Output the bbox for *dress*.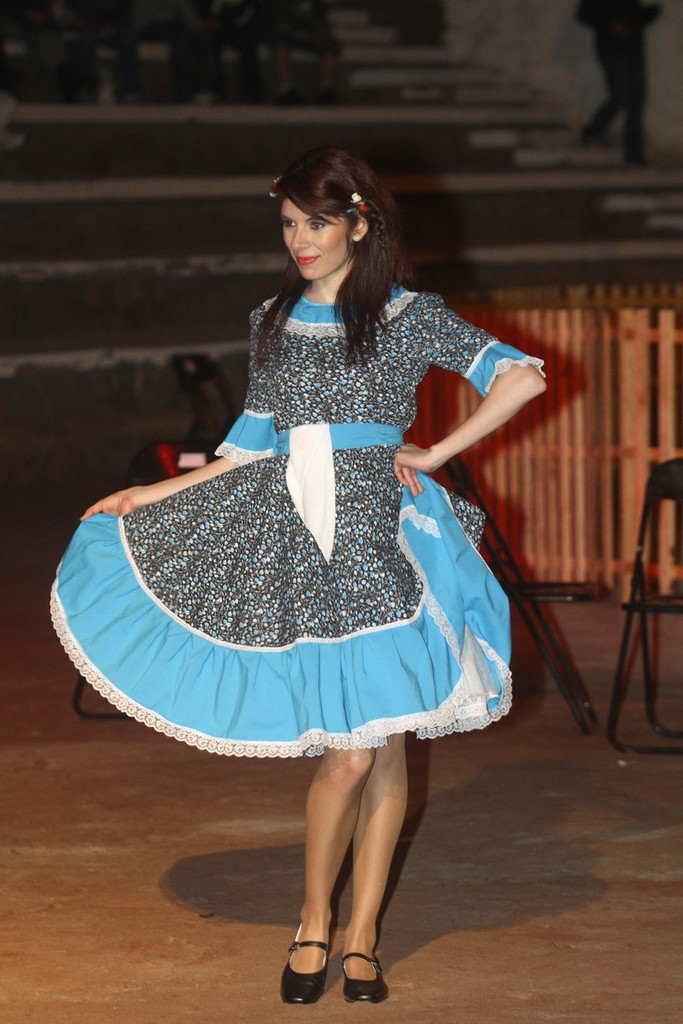
l=46, t=282, r=549, b=769.
